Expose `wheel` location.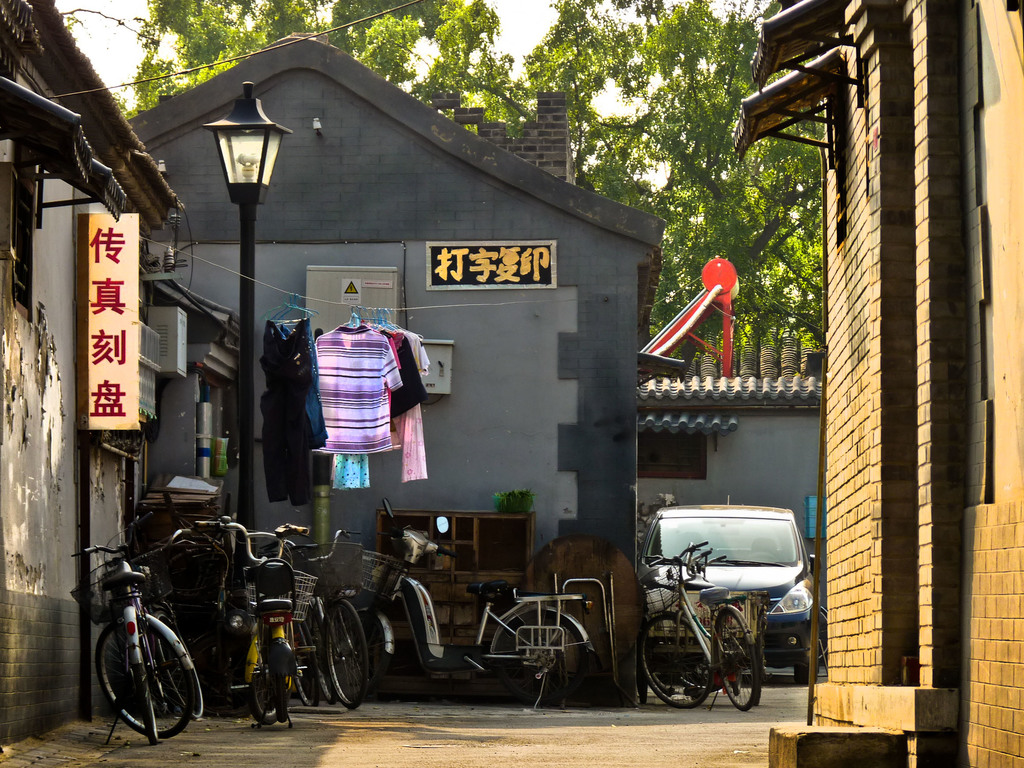
Exposed at [500,611,586,701].
